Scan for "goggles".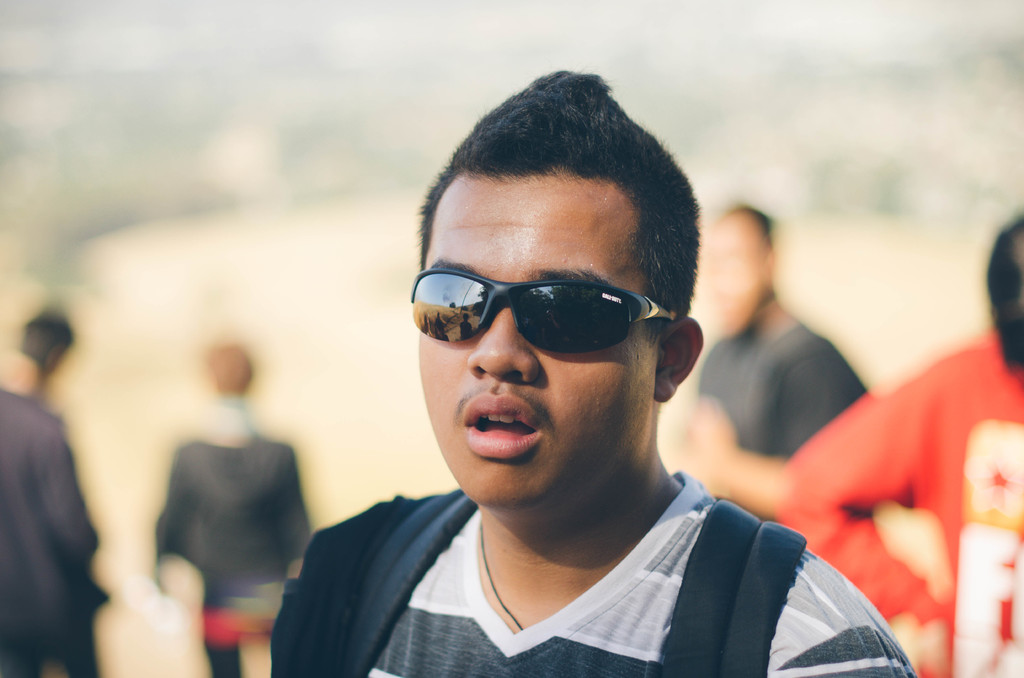
Scan result: bbox=[404, 257, 672, 364].
